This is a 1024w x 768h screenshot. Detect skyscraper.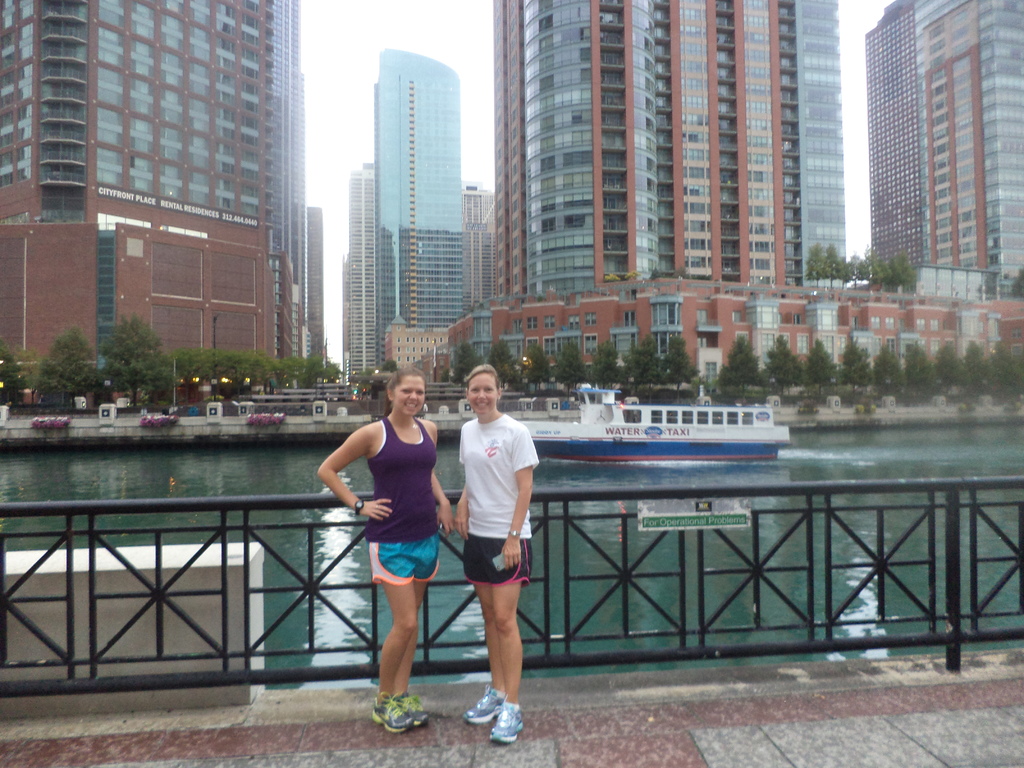
366,49,460,372.
